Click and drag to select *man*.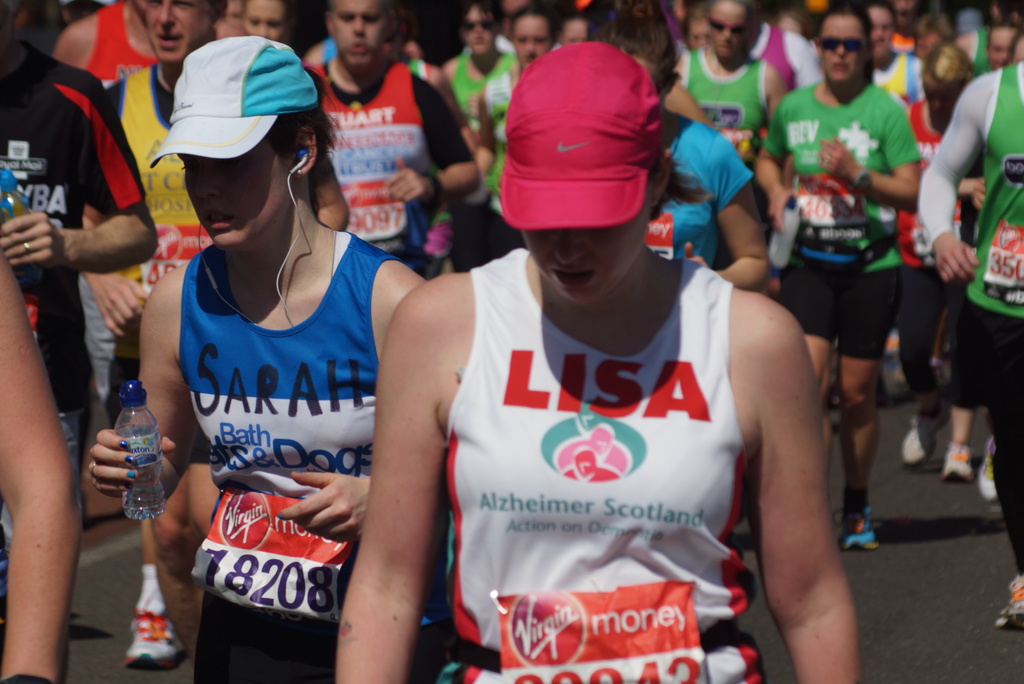
Selection: (12, 11, 159, 482).
